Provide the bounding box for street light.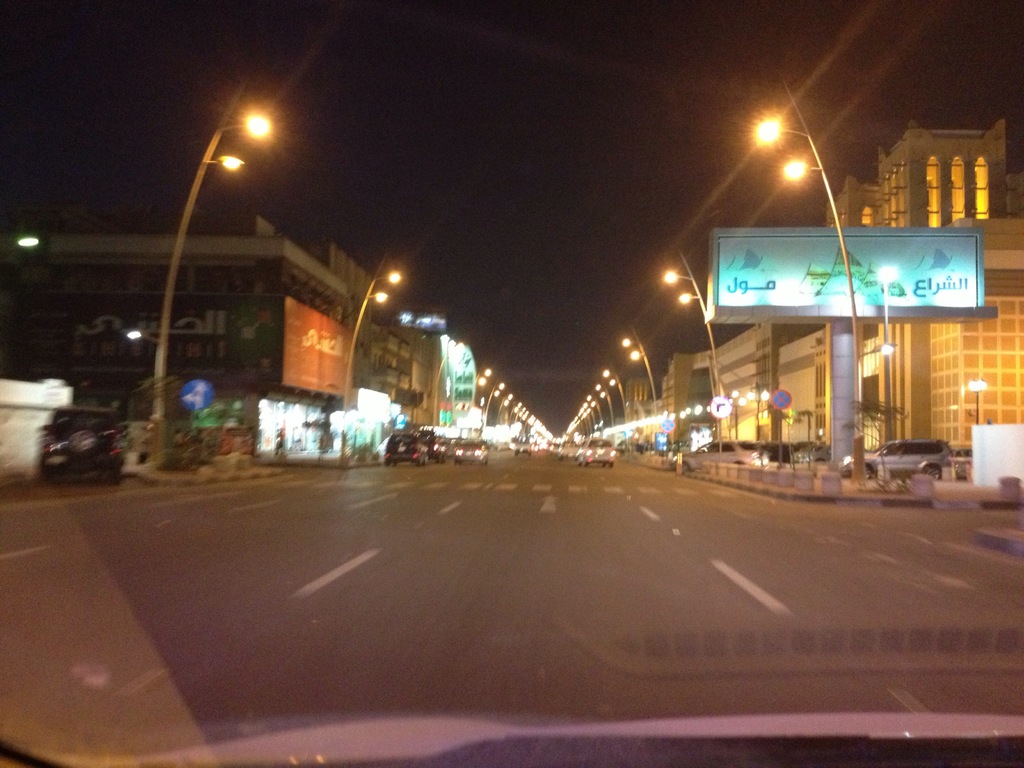
596/376/620/431.
